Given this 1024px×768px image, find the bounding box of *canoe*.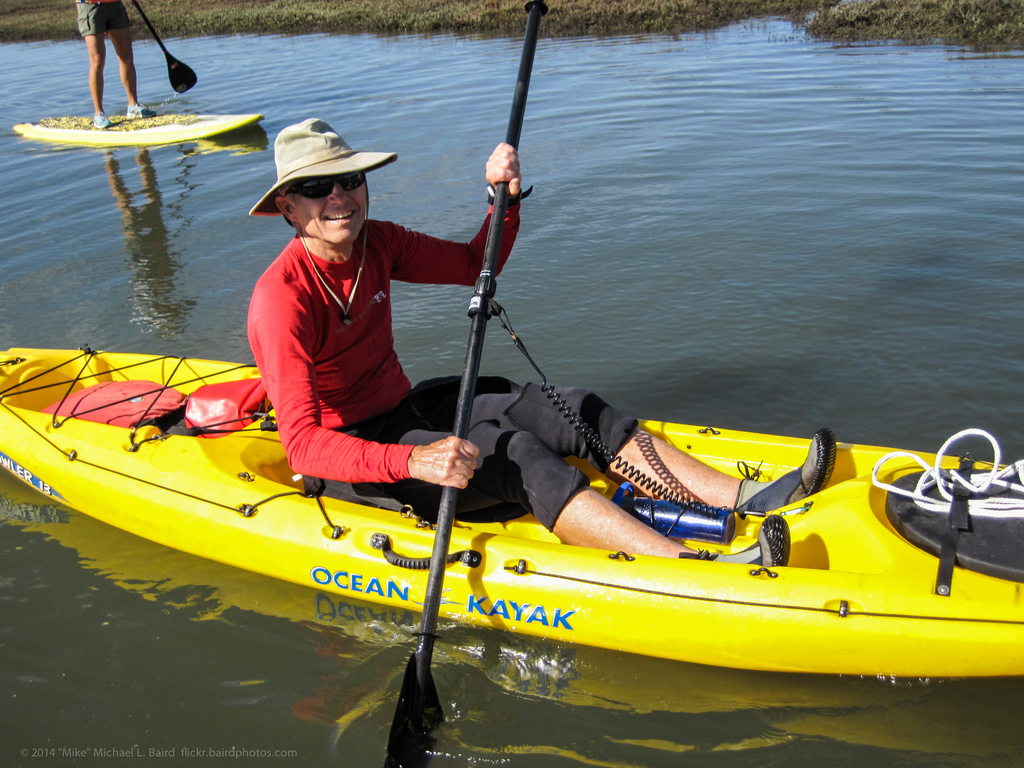
<box>44,394,1023,712</box>.
